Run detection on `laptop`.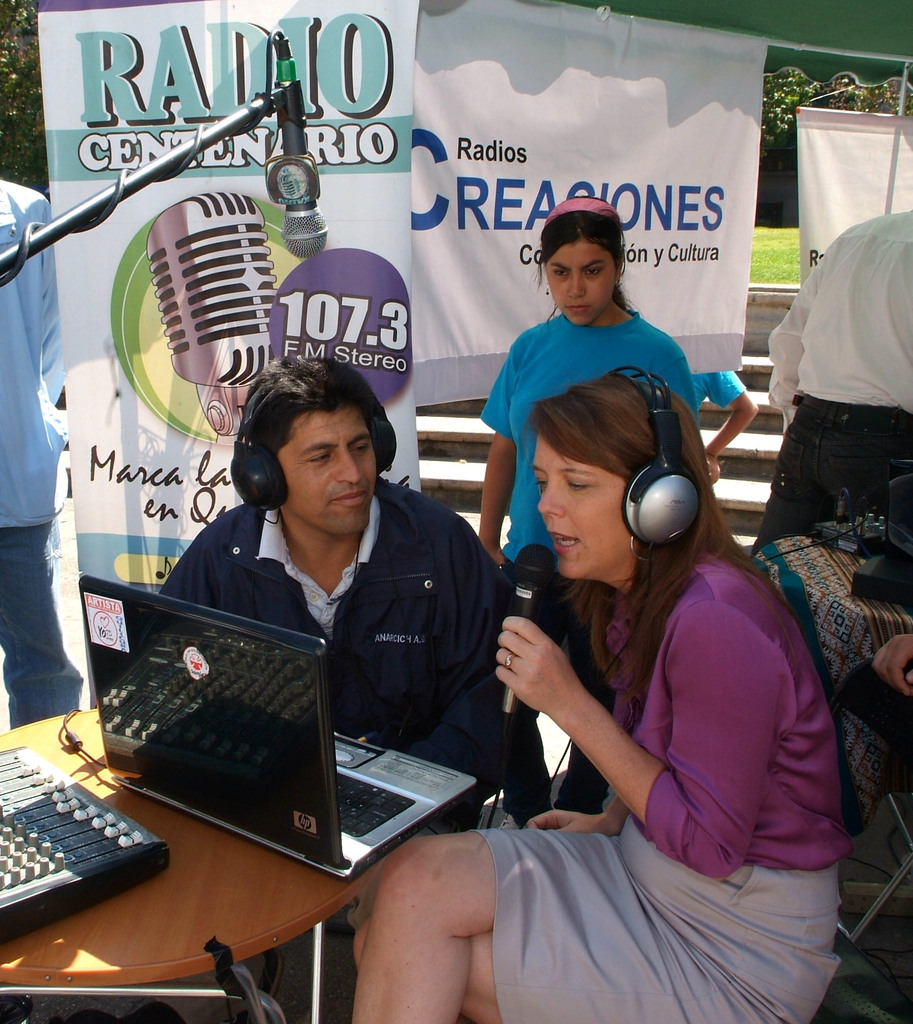
Result: x1=75, y1=573, x2=479, y2=883.
